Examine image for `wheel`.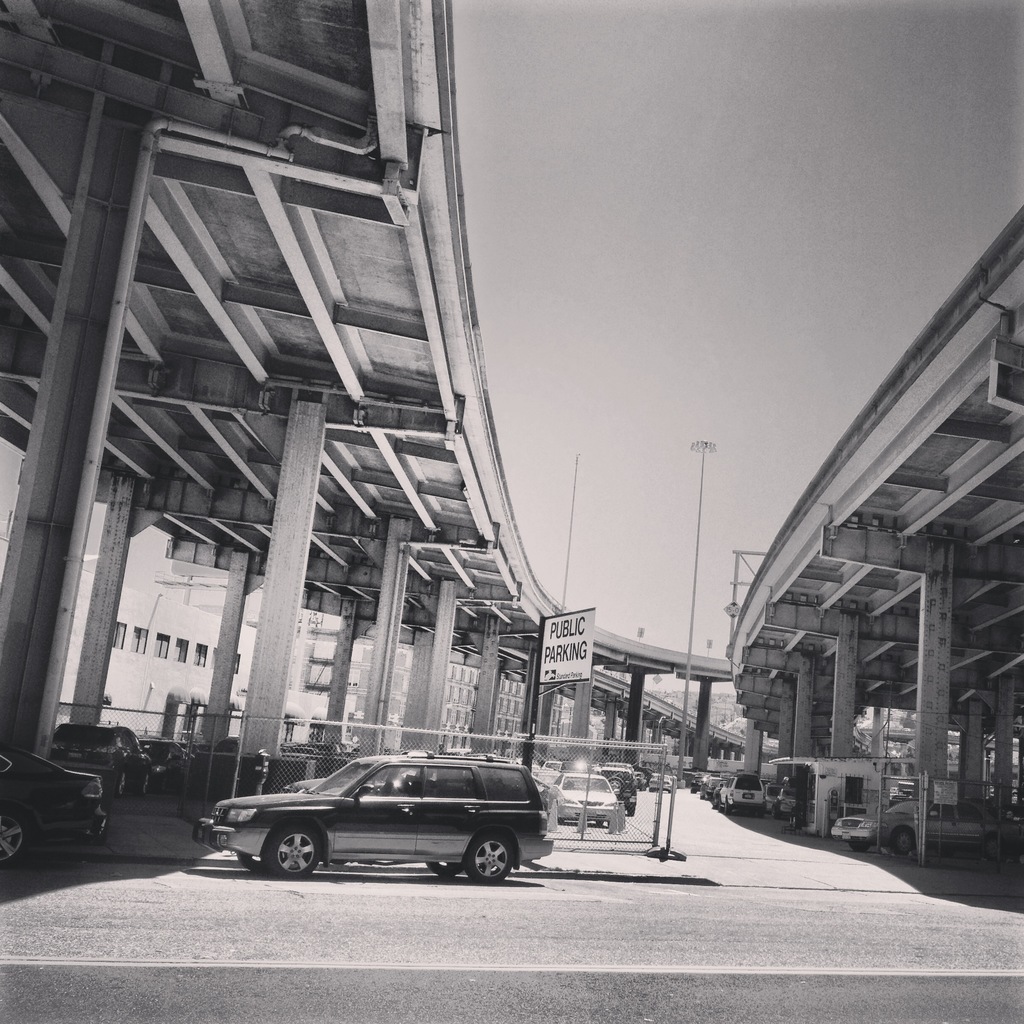
Examination result: (left=609, top=777, right=627, bottom=801).
